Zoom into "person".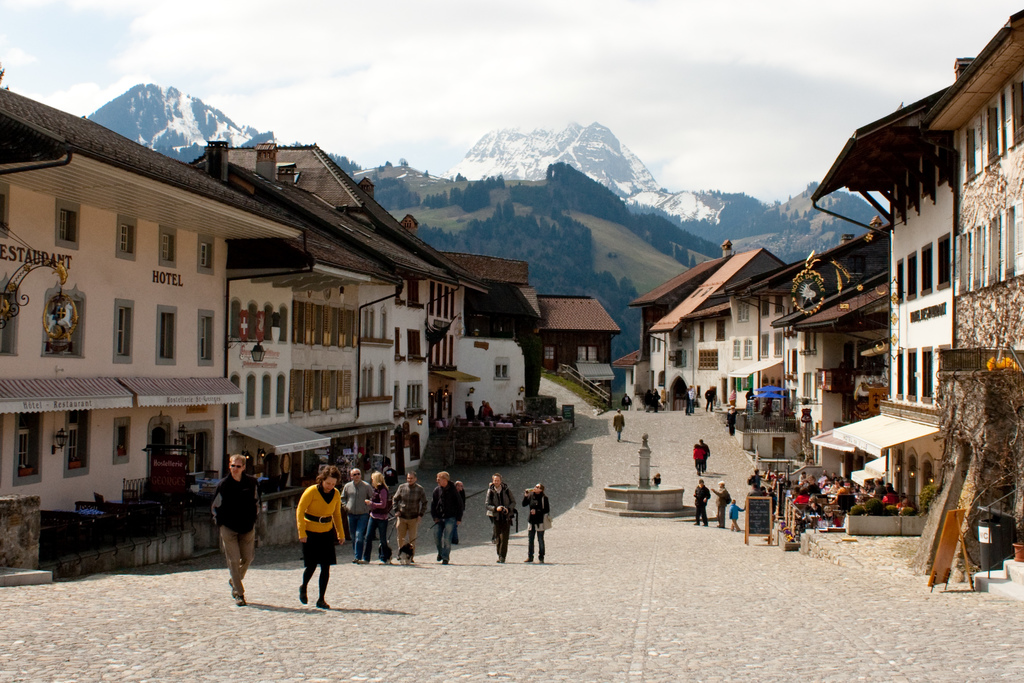
Zoom target: bbox(340, 469, 374, 554).
